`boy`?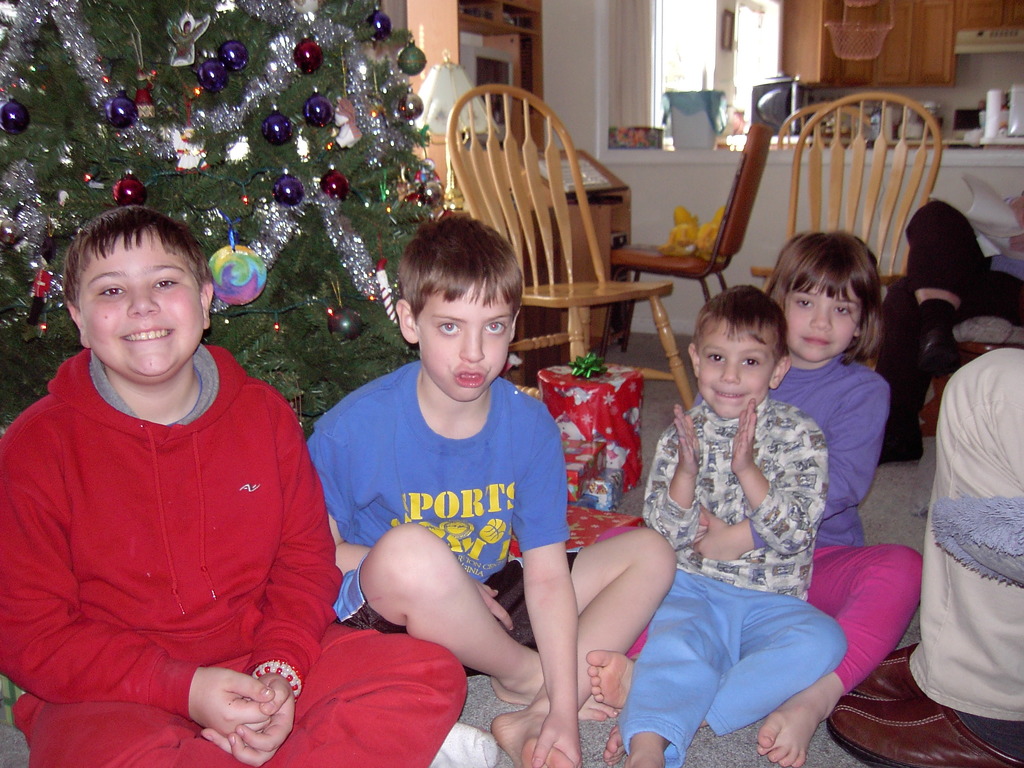
rect(310, 204, 584, 710)
